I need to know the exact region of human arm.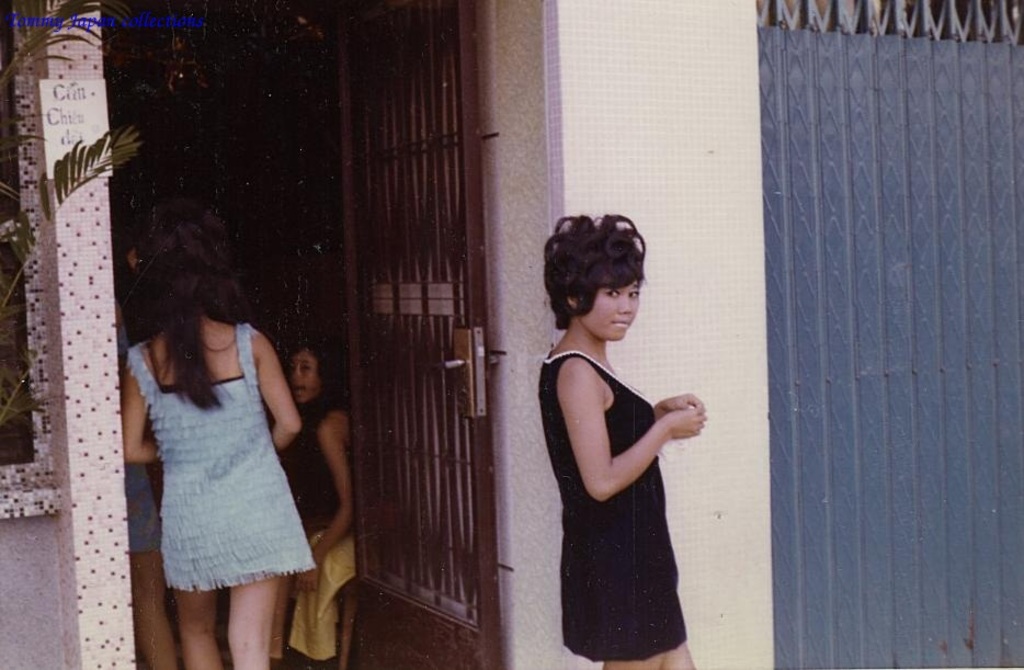
Region: detection(118, 357, 160, 466).
